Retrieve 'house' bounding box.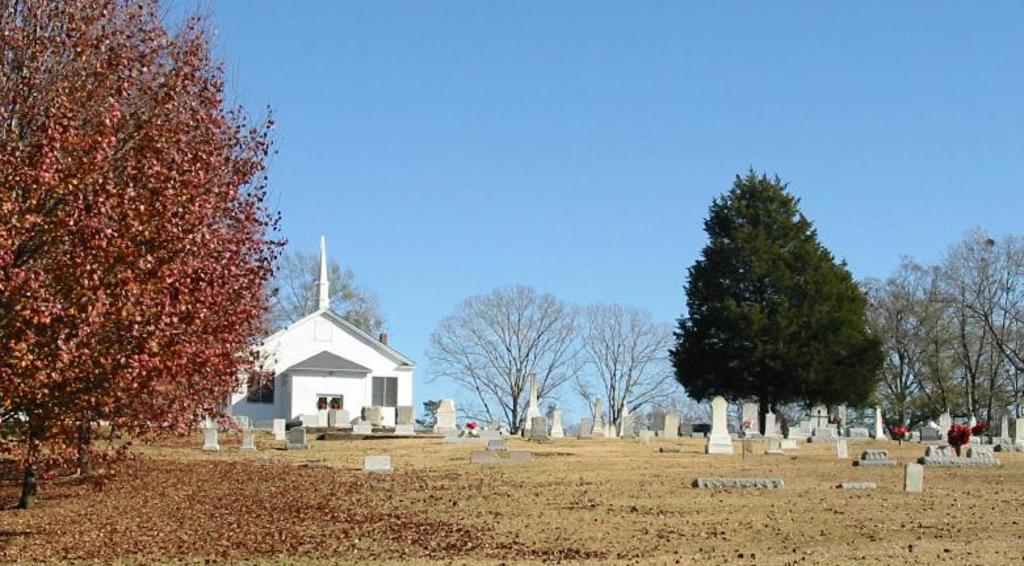
Bounding box: 235:293:414:437.
